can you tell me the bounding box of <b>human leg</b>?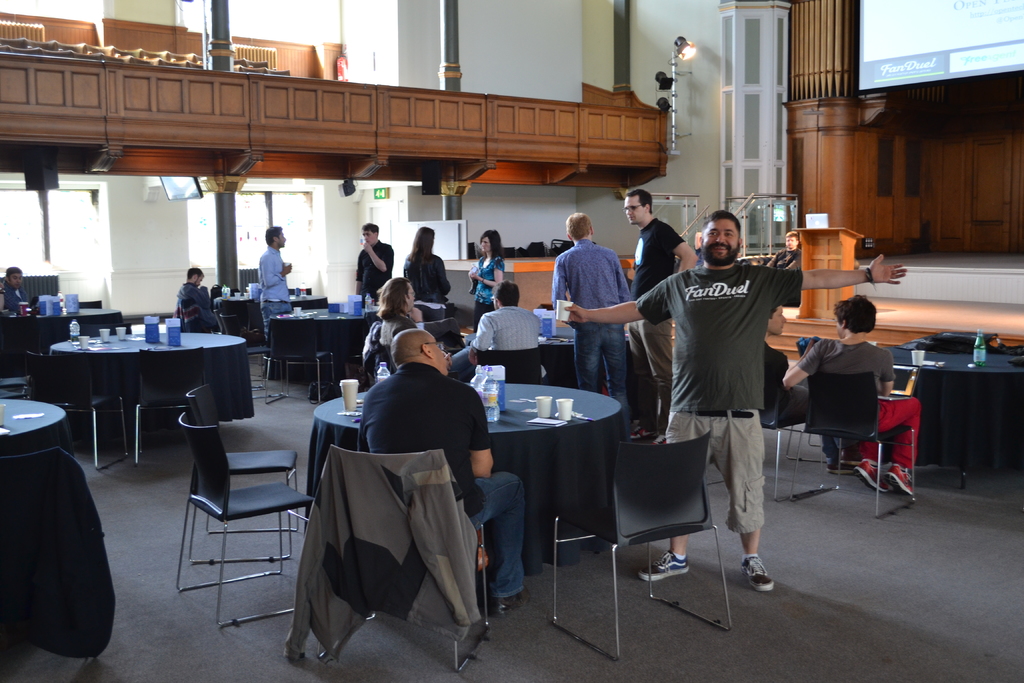
638, 410, 713, 580.
